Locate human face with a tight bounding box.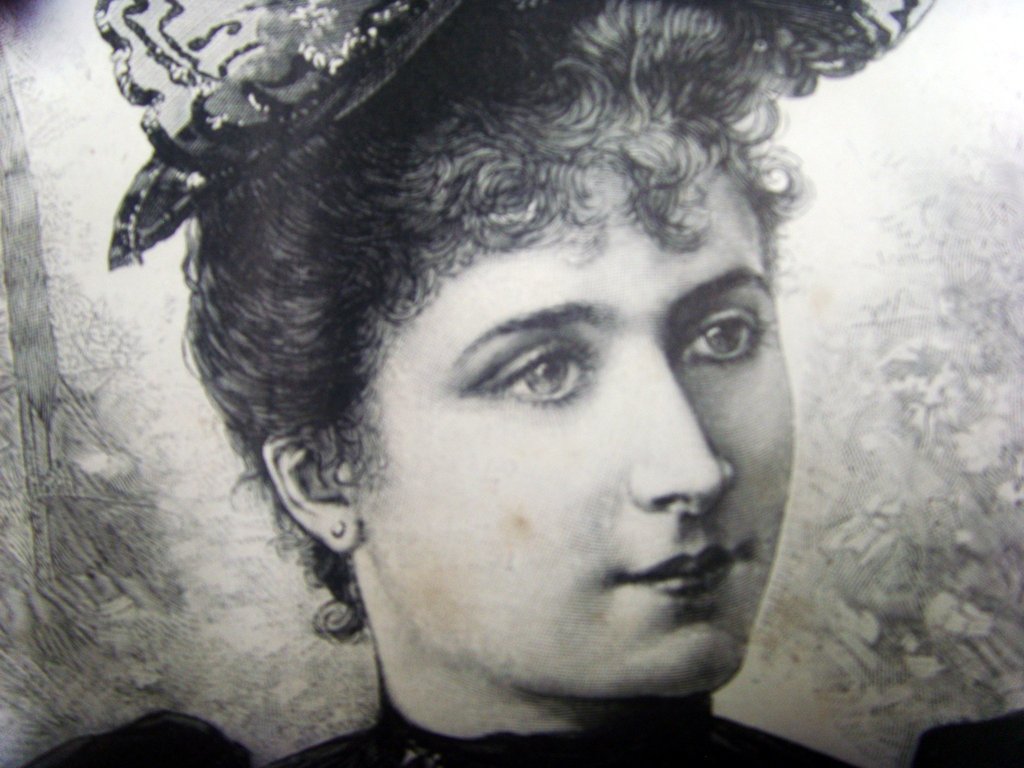
334/126/790/698.
